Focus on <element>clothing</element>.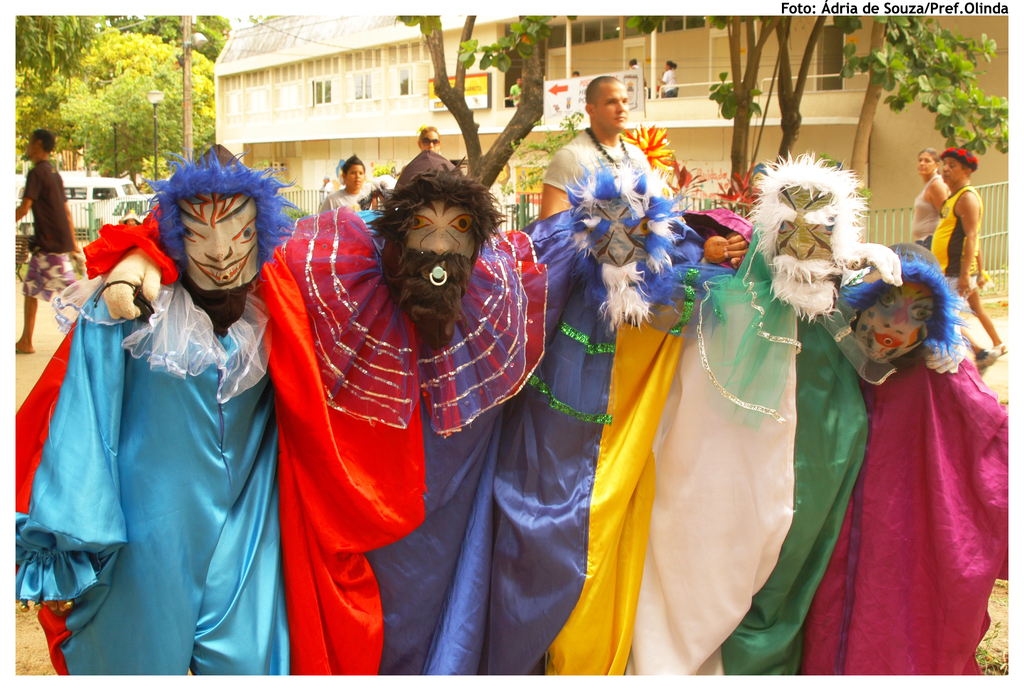
Focused at (x1=927, y1=183, x2=978, y2=320).
